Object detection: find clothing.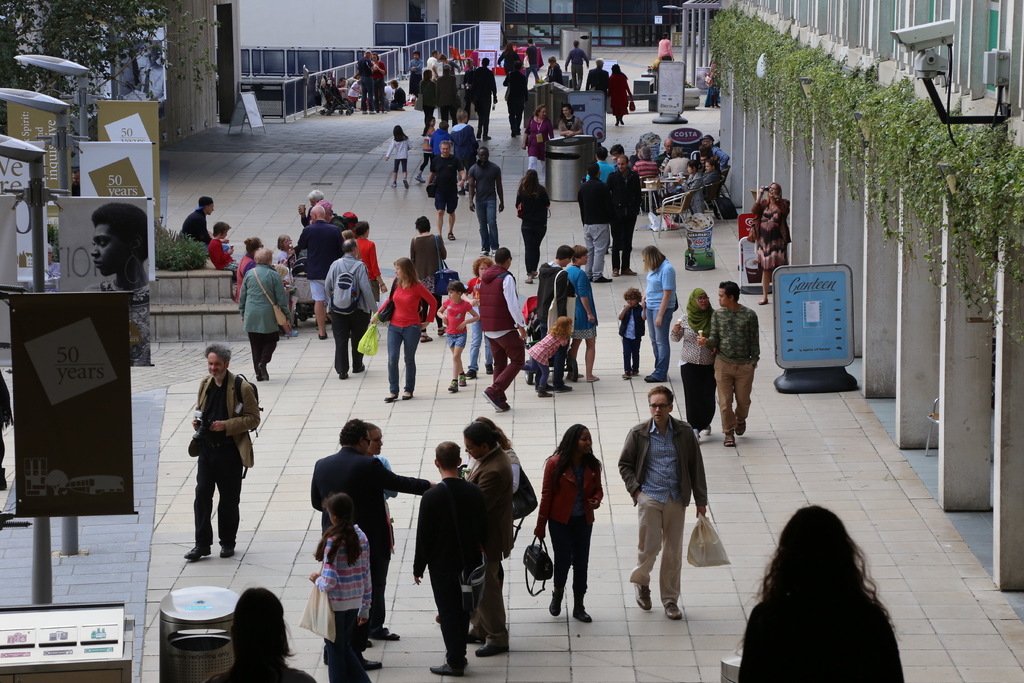
439, 58, 460, 70.
